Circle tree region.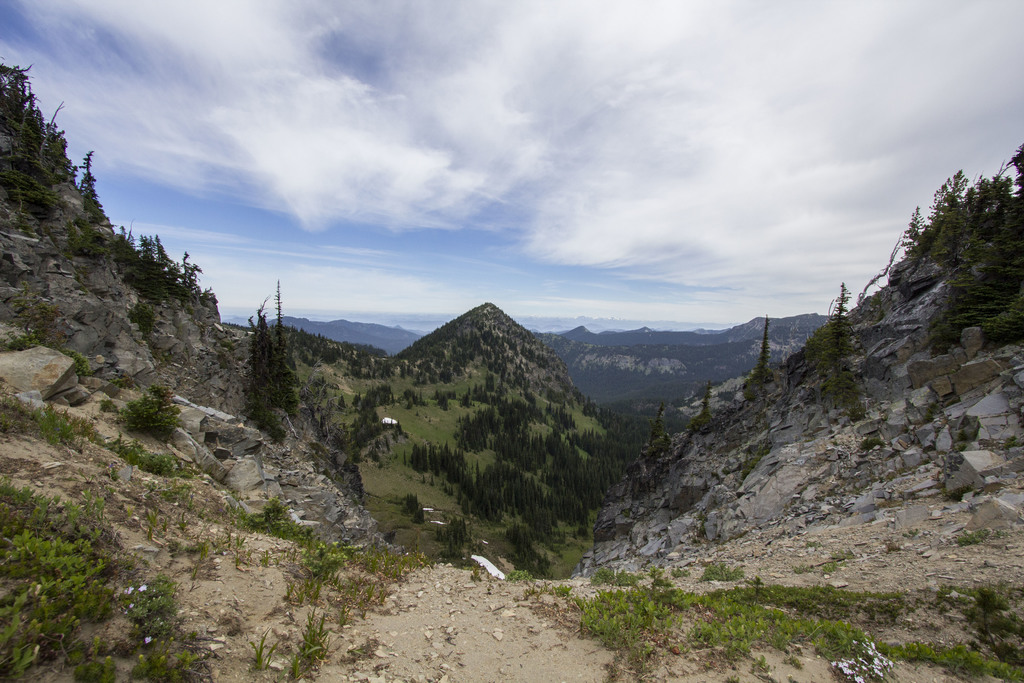
Region: (left=110, top=210, right=215, bottom=317).
